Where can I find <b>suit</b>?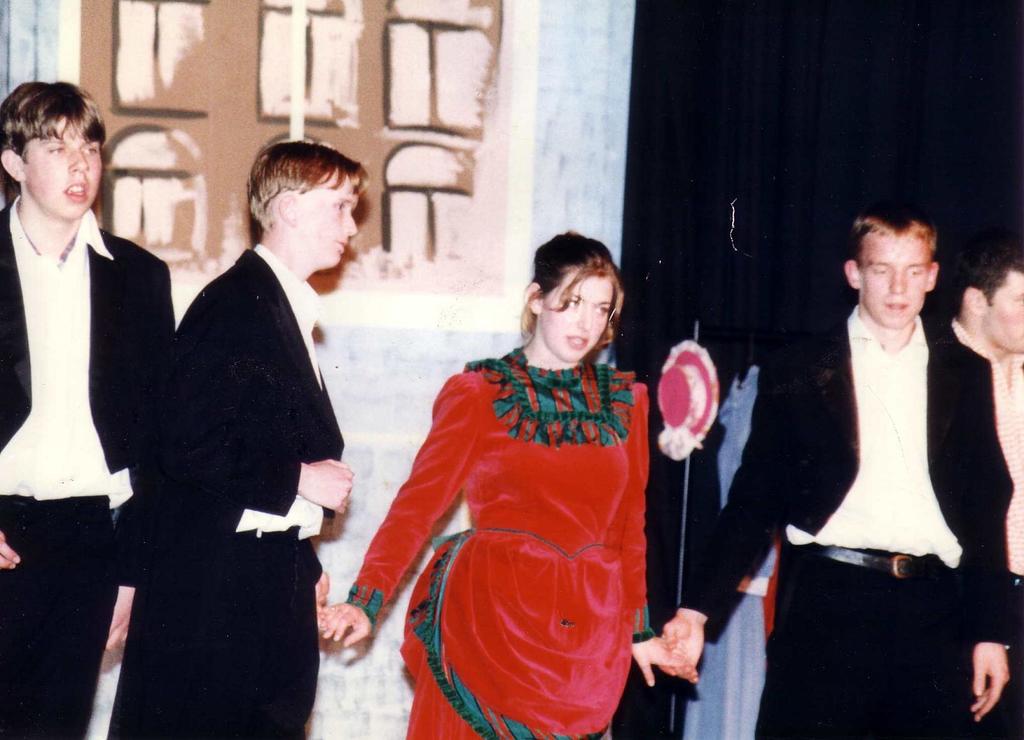
You can find it at 105,243,346,739.
